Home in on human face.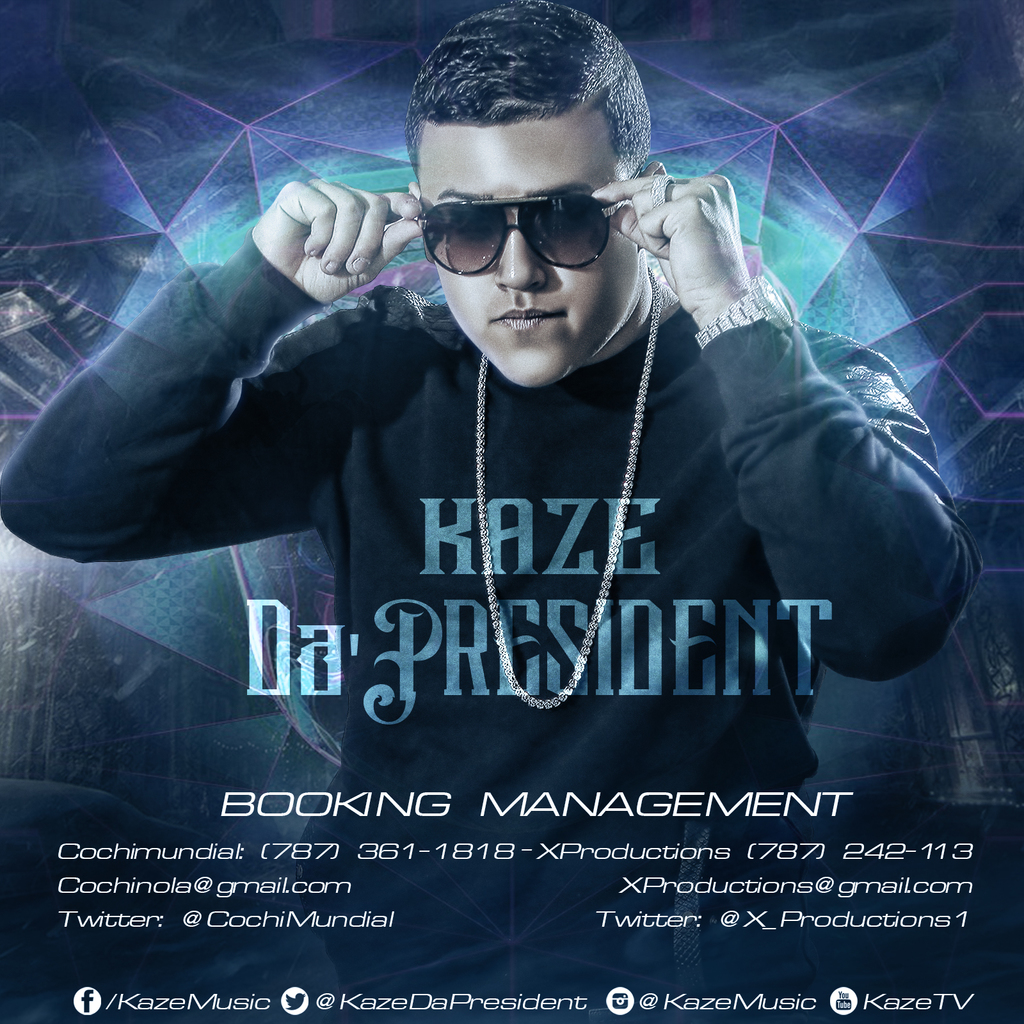
Homed in at (x1=414, y1=118, x2=644, y2=391).
